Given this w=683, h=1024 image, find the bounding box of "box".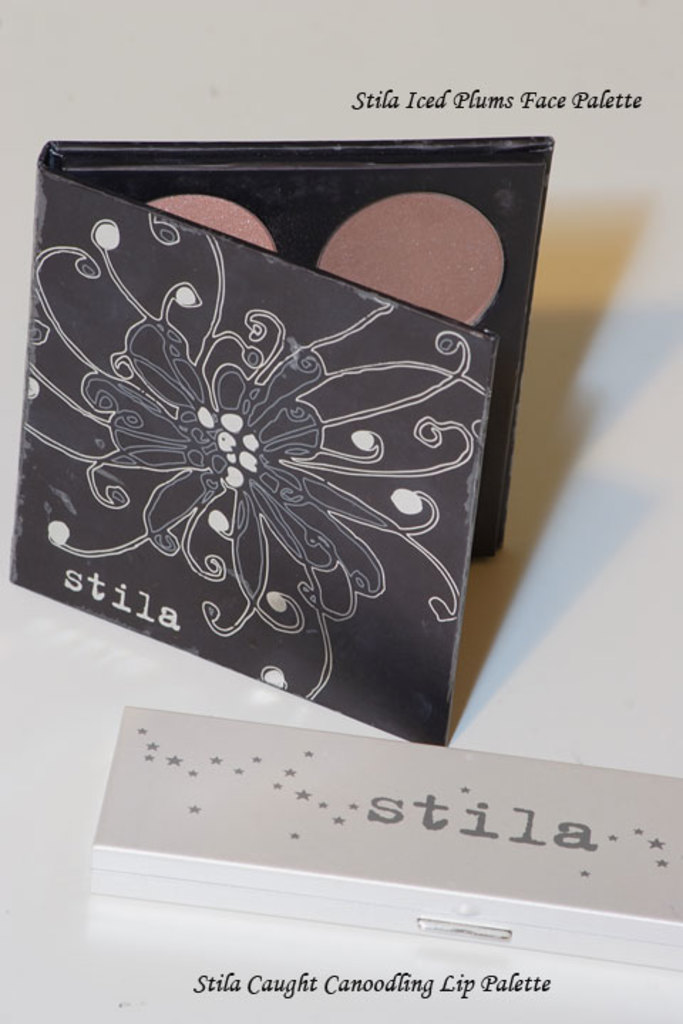
98,707,682,970.
